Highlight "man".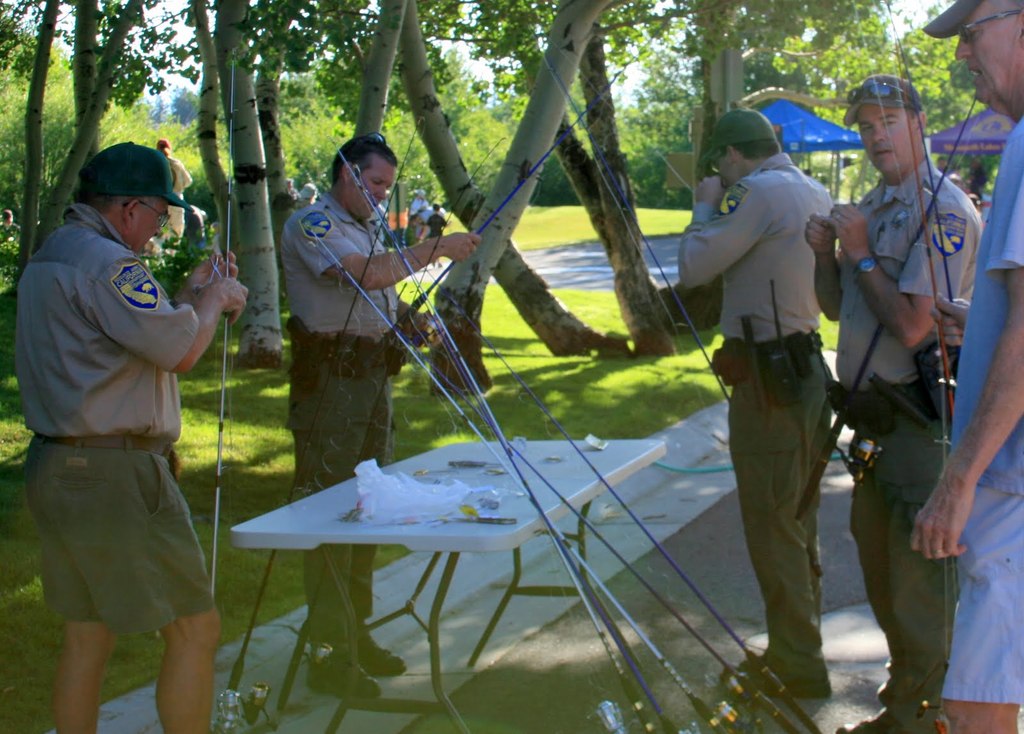
Highlighted region: select_region(797, 66, 986, 733).
